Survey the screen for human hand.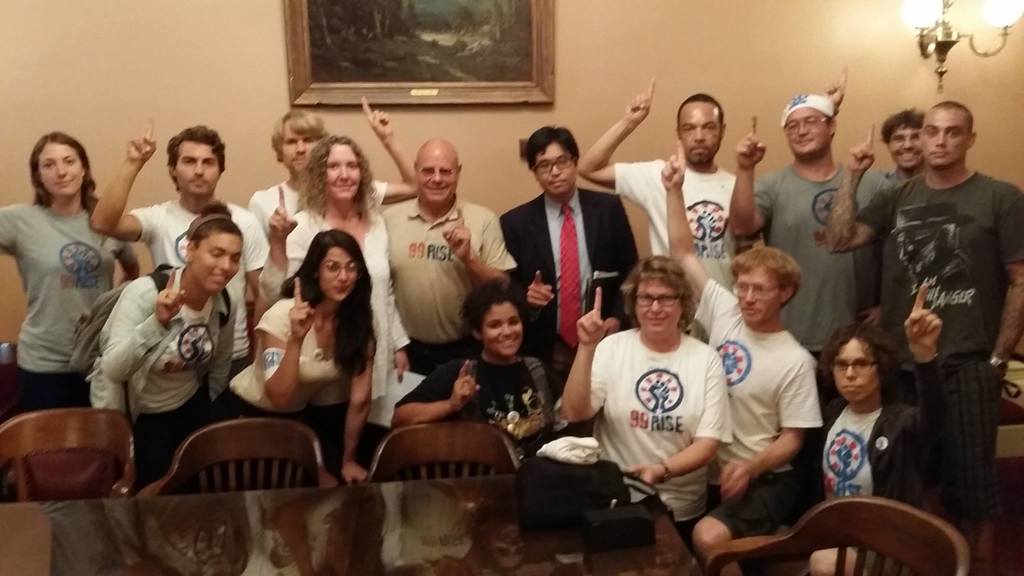
Survey found: box(622, 76, 657, 127).
